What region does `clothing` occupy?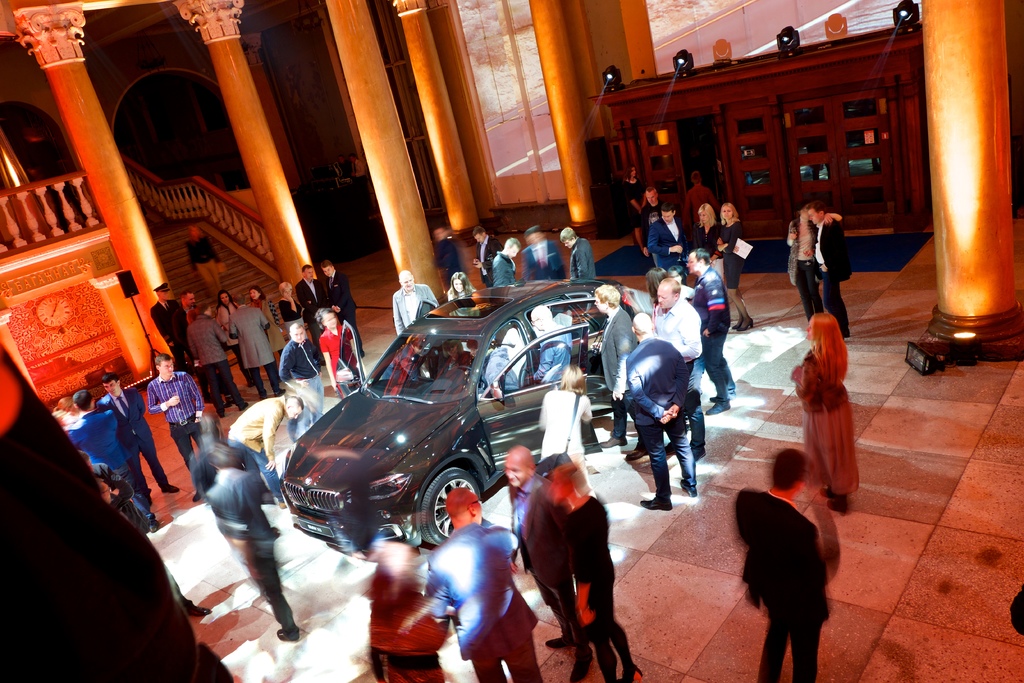
[484, 251, 513, 287].
